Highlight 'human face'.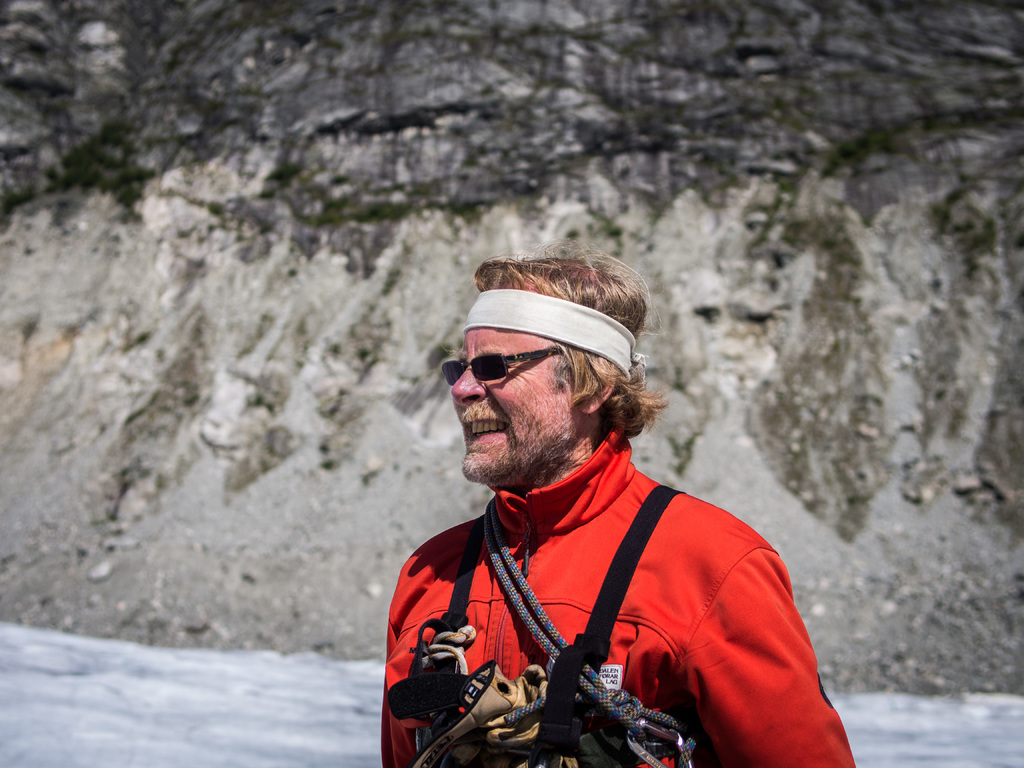
Highlighted region: locate(449, 322, 576, 487).
